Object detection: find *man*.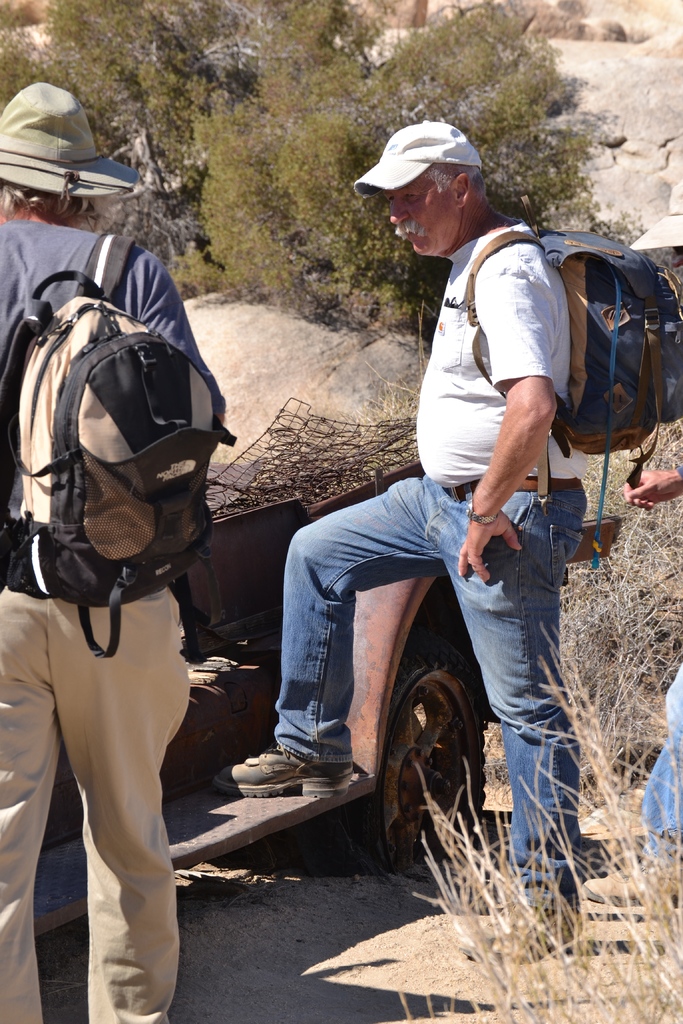
region(232, 118, 617, 948).
